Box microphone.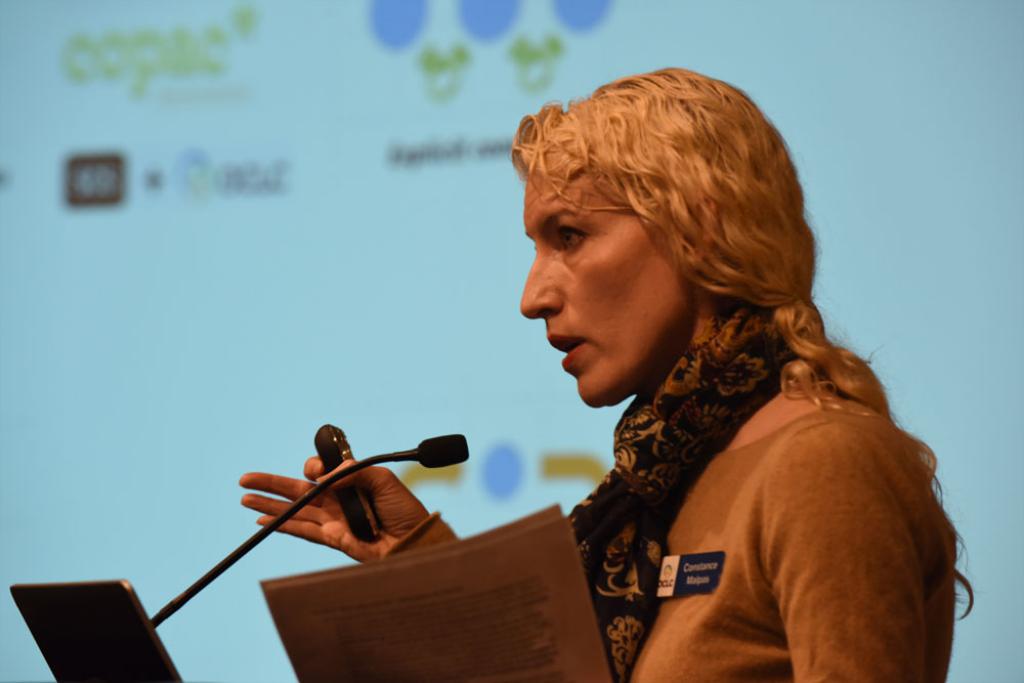
[148,430,470,628].
